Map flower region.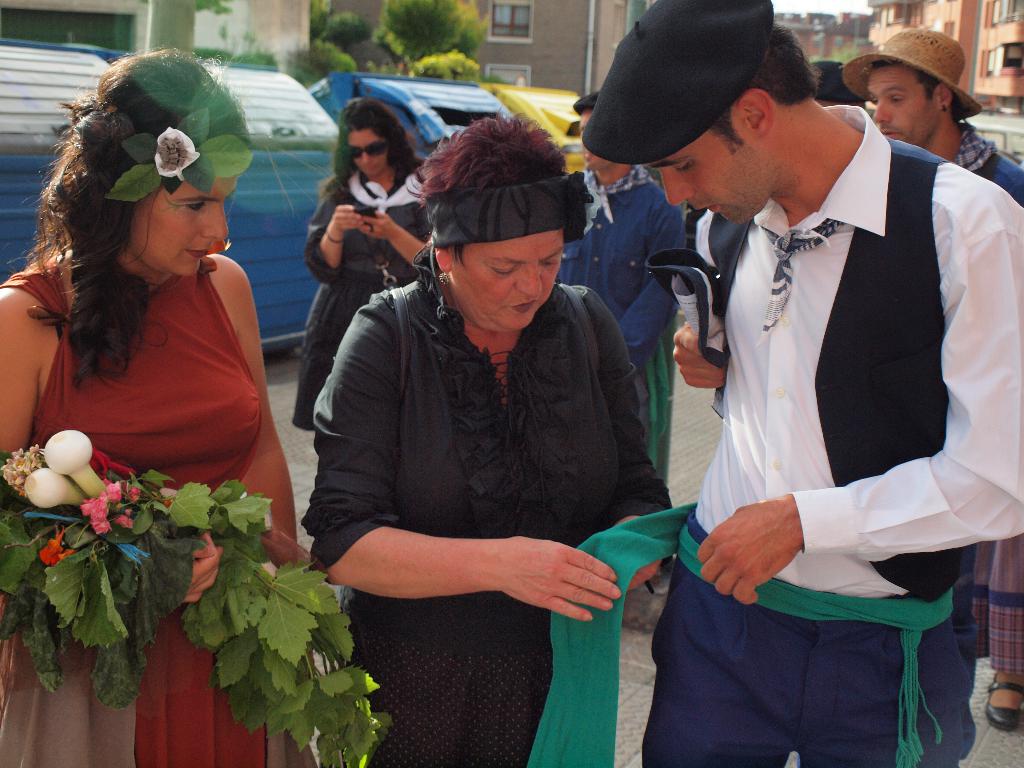
Mapped to 35 531 72 568.
